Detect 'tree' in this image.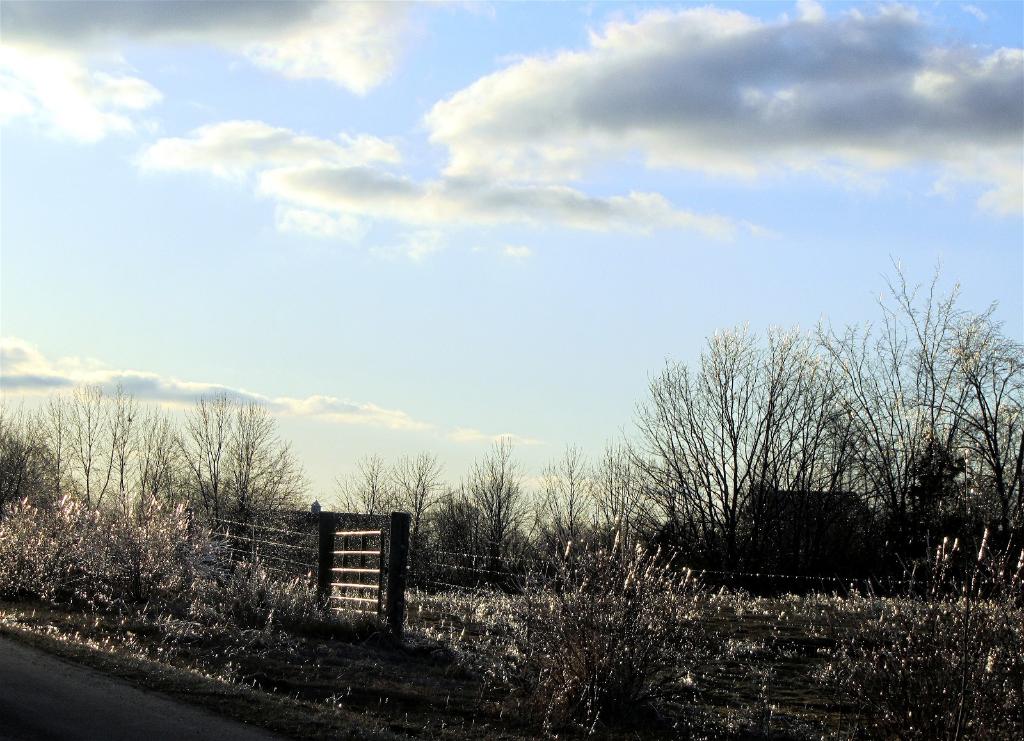
Detection: [892,280,1016,582].
